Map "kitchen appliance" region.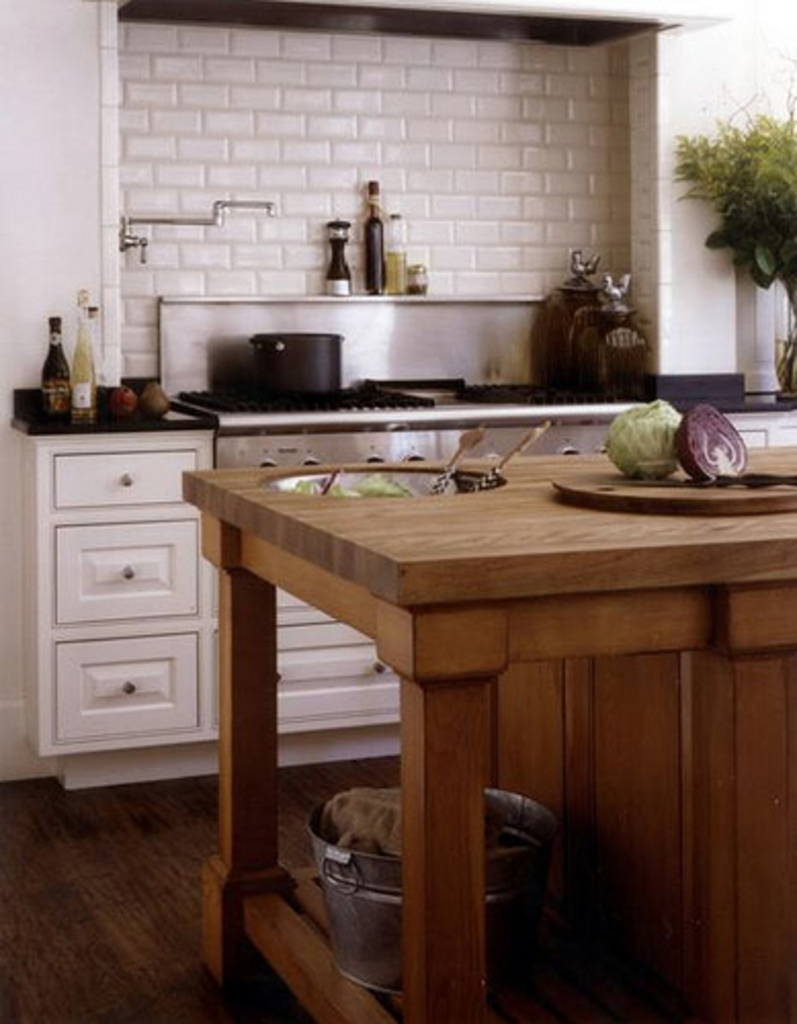
Mapped to crop(250, 332, 344, 393).
